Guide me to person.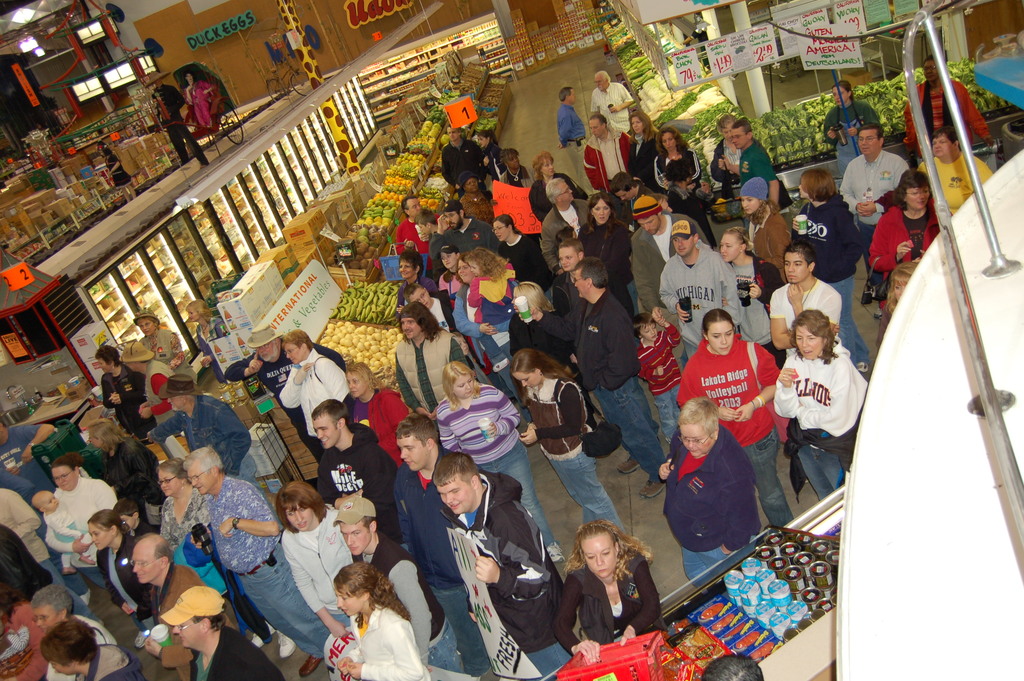
Guidance: left=332, top=556, right=431, bottom=680.
